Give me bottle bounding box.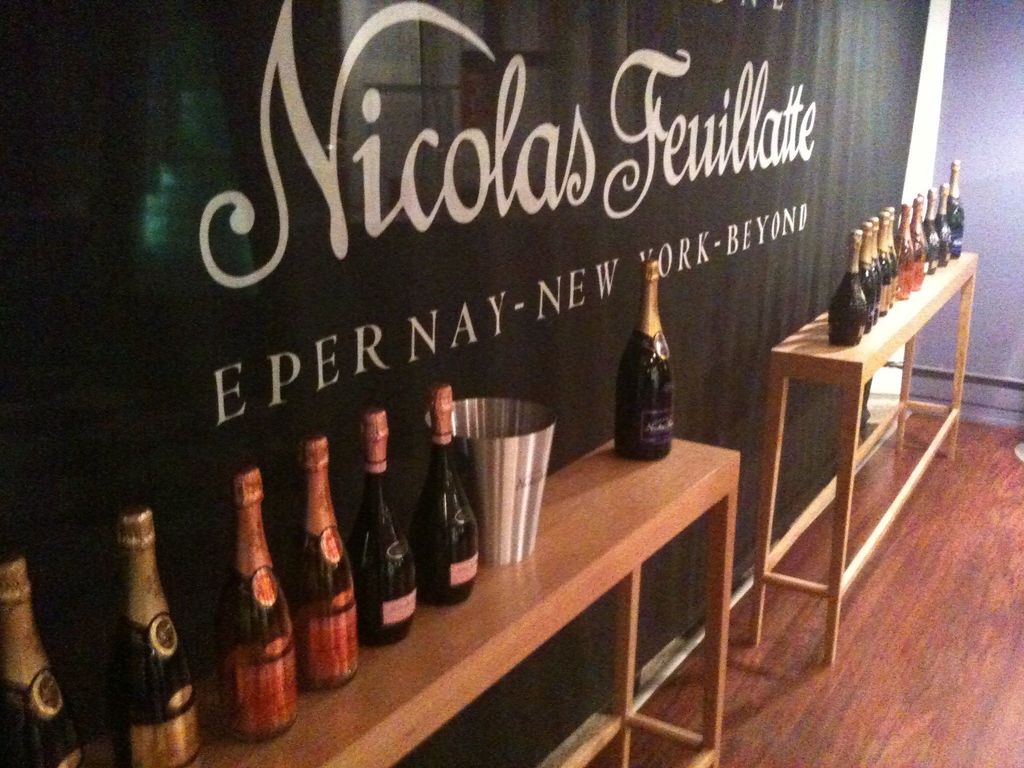
(x1=867, y1=216, x2=880, y2=313).
